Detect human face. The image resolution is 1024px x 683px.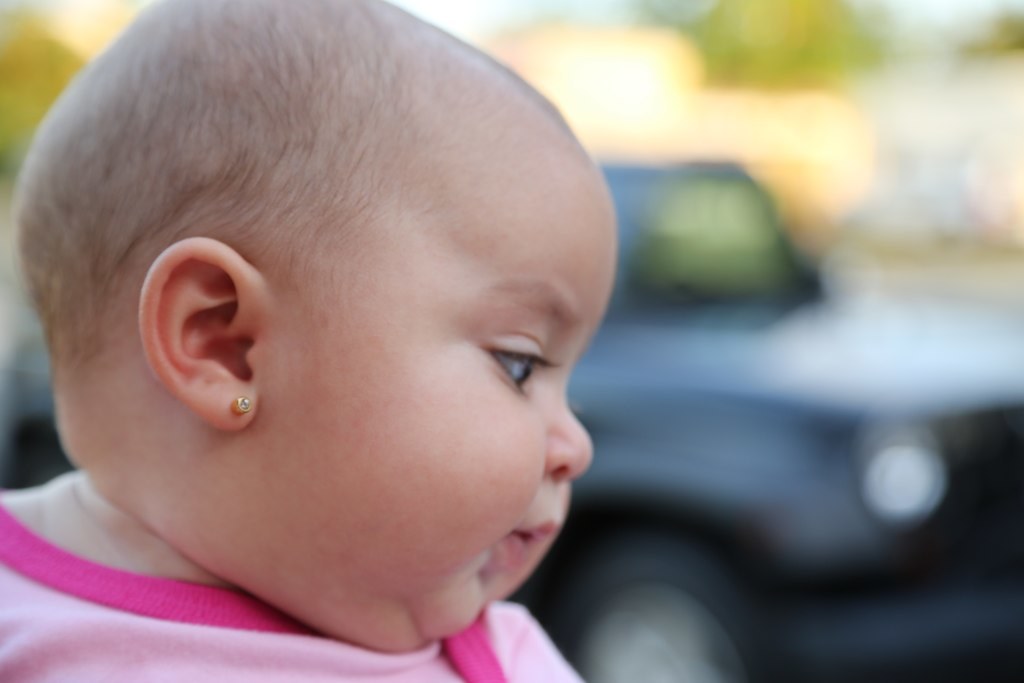
<region>261, 127, 621, 651</region>.
